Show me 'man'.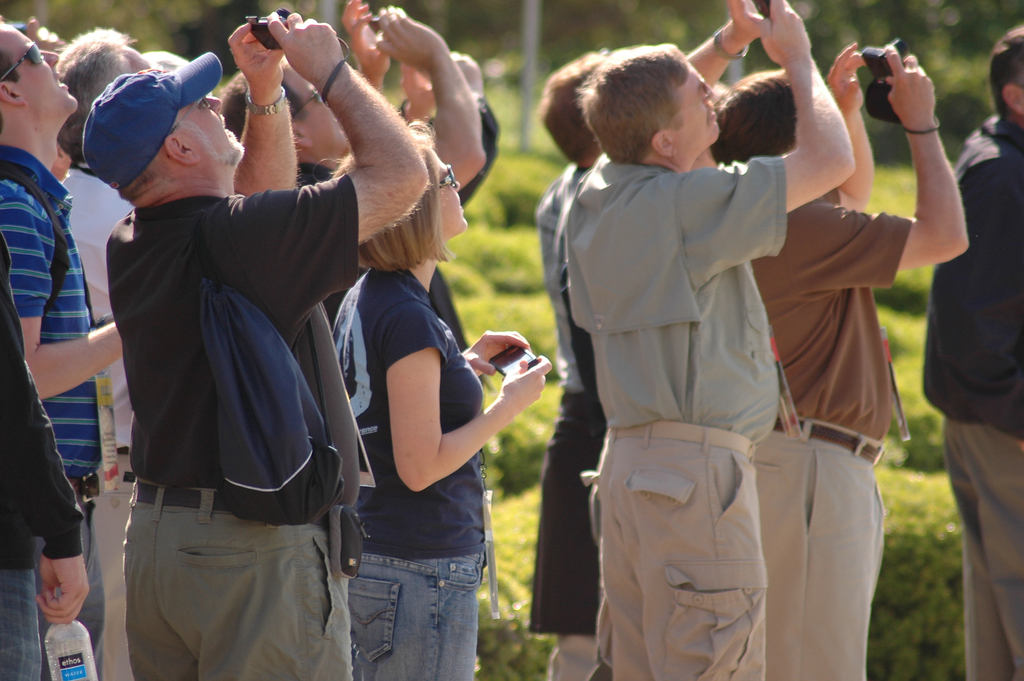
'man' is here: region(708, 33, 970, 680).
